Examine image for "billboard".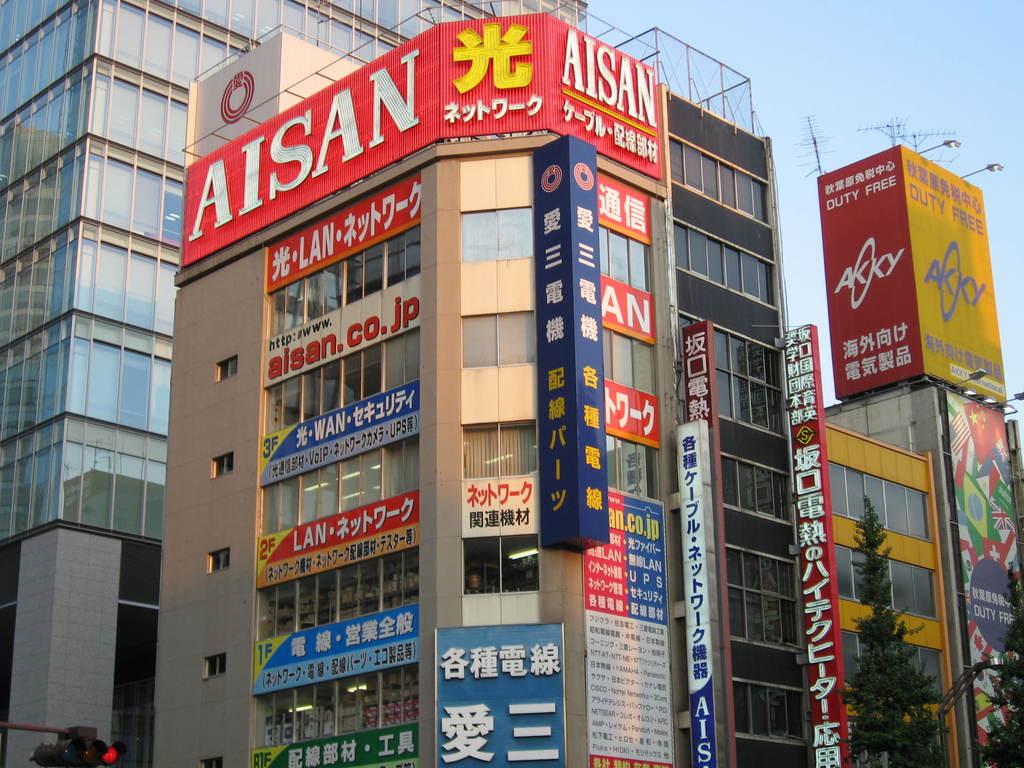
Examination result: [x1=600, y1=378, x2=657, y2=452].
